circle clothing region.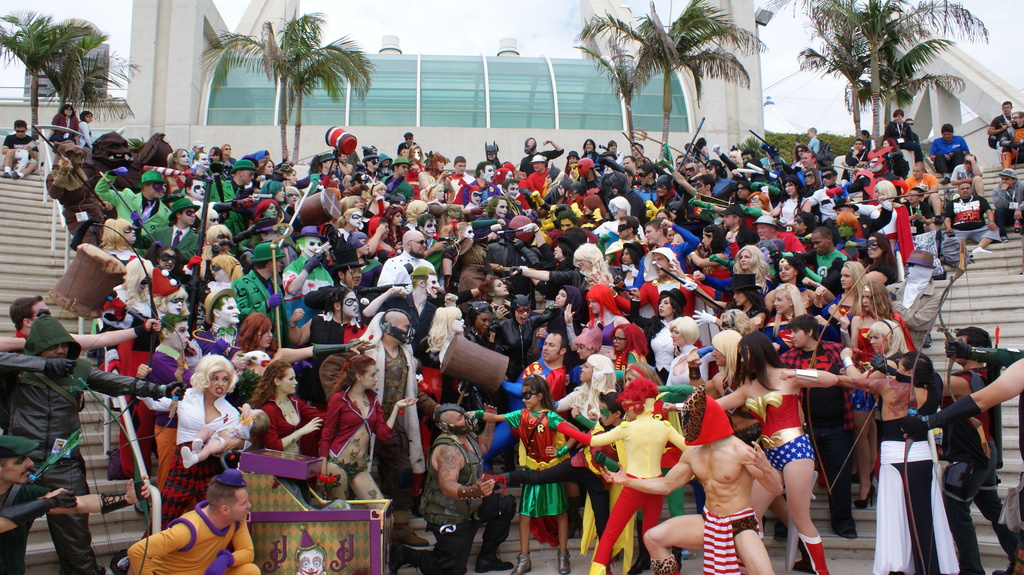
Region: <region>330, 222, 363, 268</region>.
